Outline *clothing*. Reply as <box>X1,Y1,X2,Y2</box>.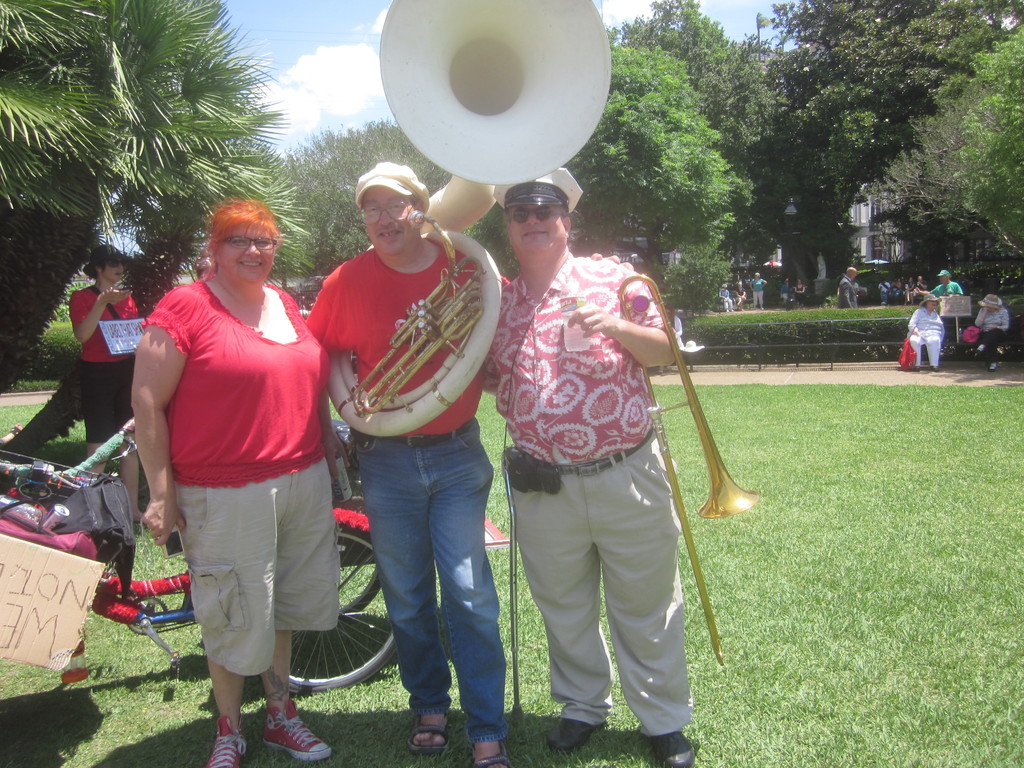
<box>141,239,326,673</box>.
